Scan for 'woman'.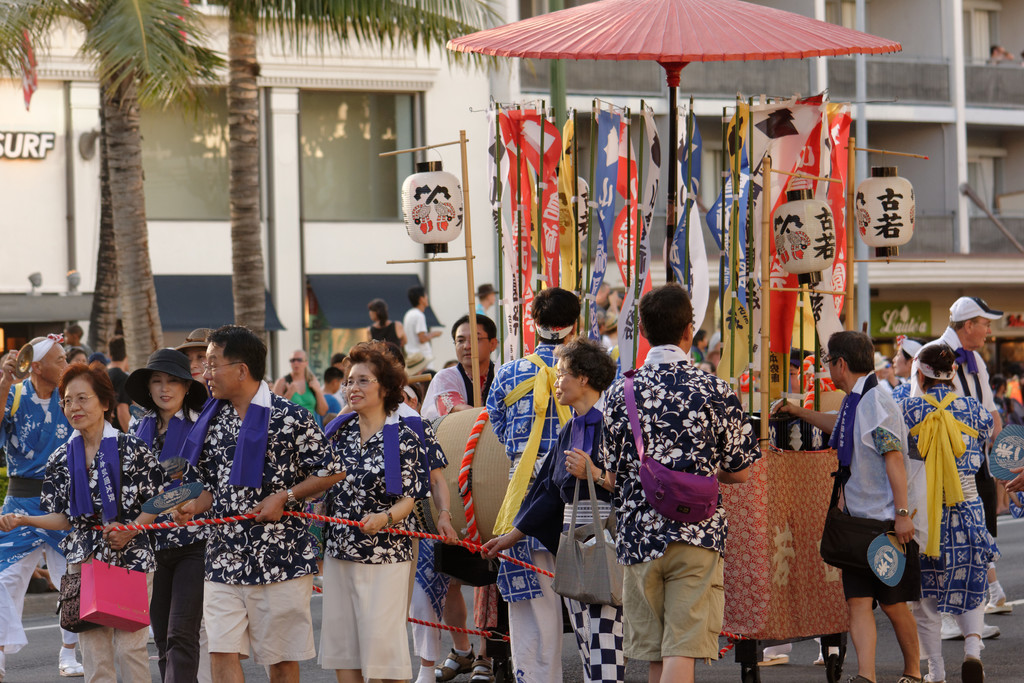
Scan result: locate(0, 360, 174, 682).
